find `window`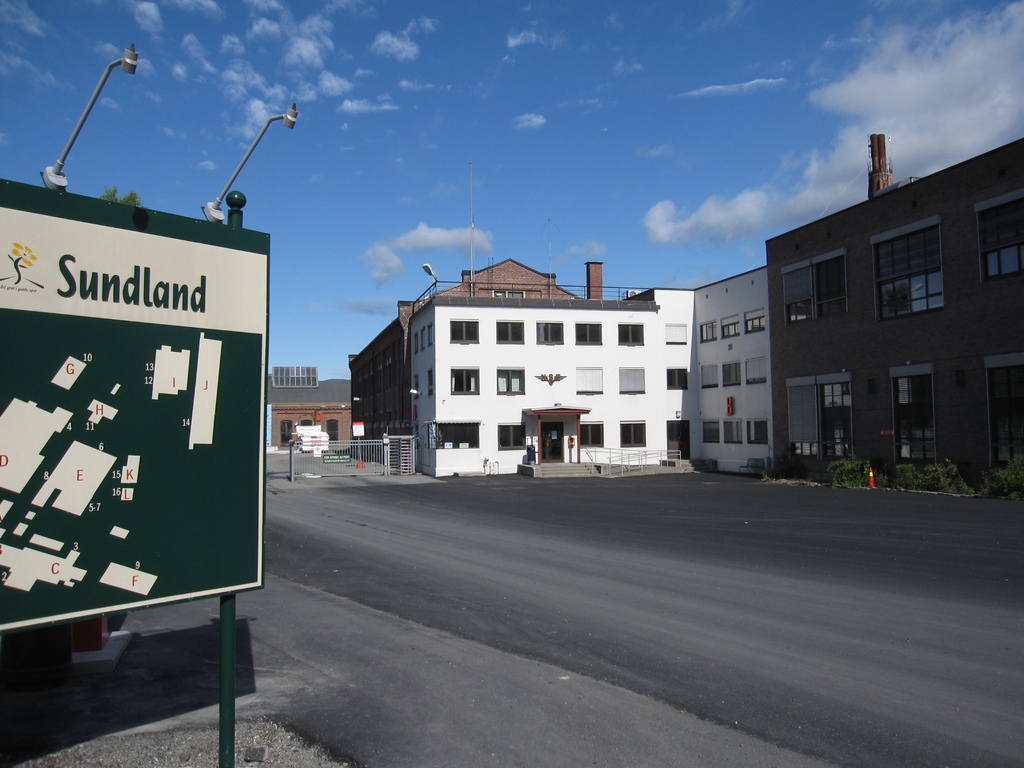
x1=779, y1=250, x2=850, y2=328
